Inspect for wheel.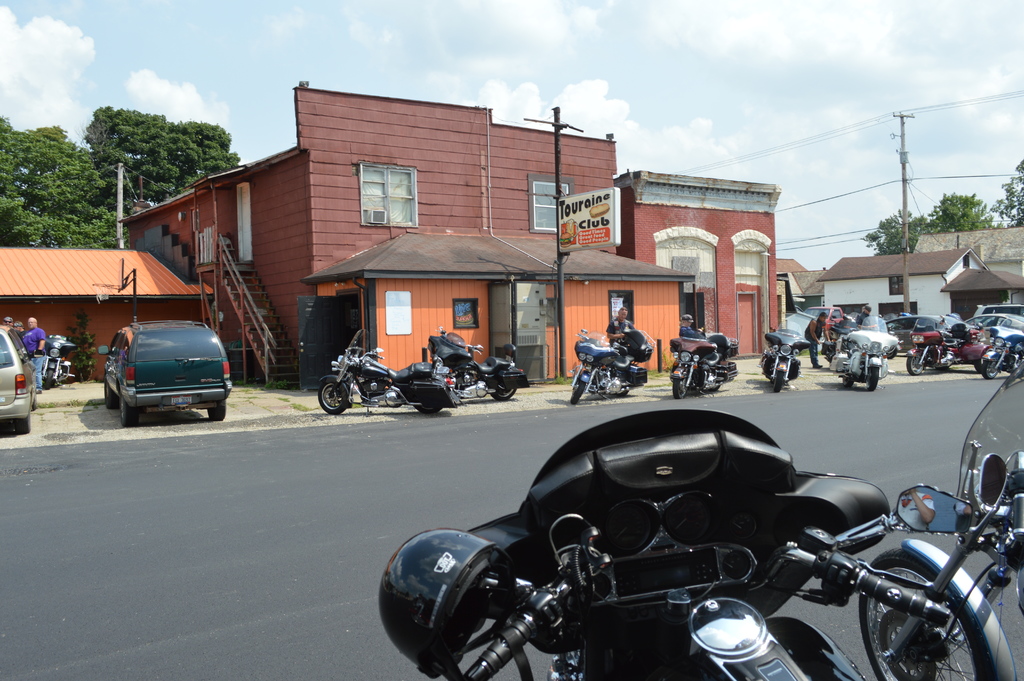
Inspection: <region>673, 377, 690, 398</region>.
